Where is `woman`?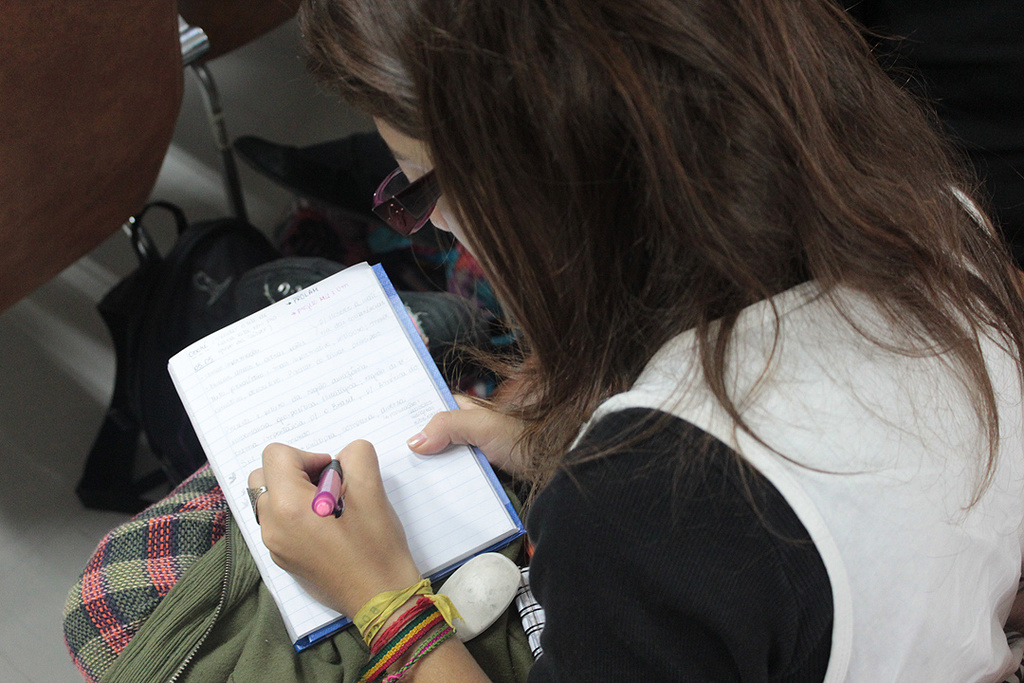
<bbox>363, 0, 974, 677</bbox>.
